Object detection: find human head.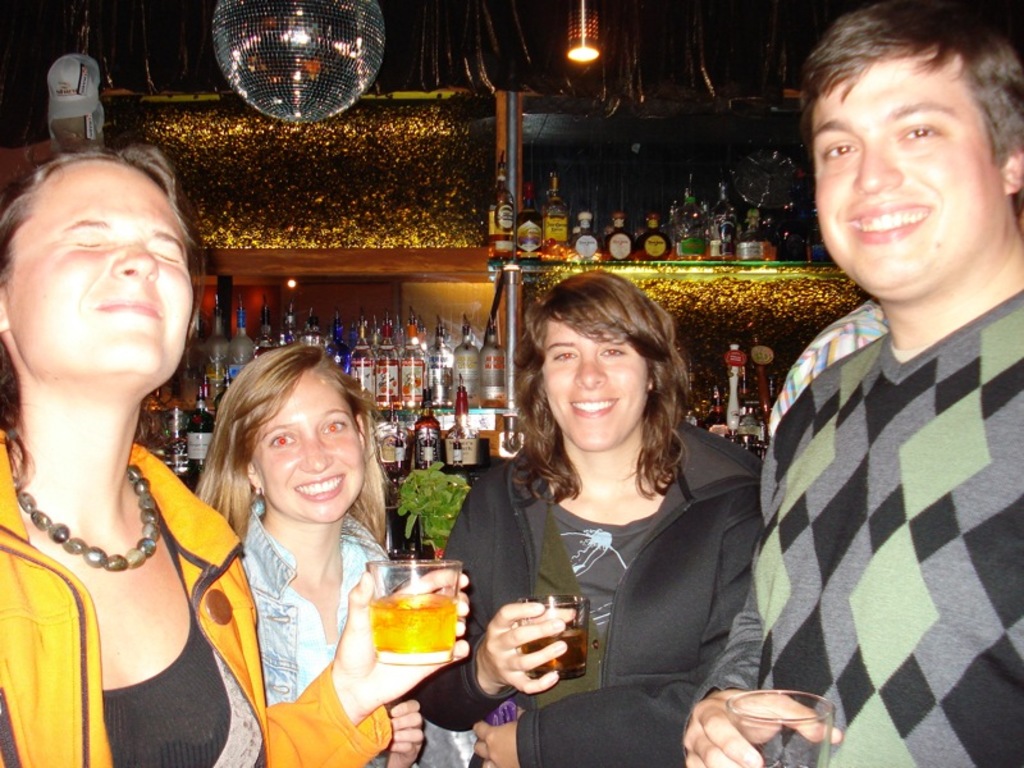
locate(224, 346, 374, 526).
